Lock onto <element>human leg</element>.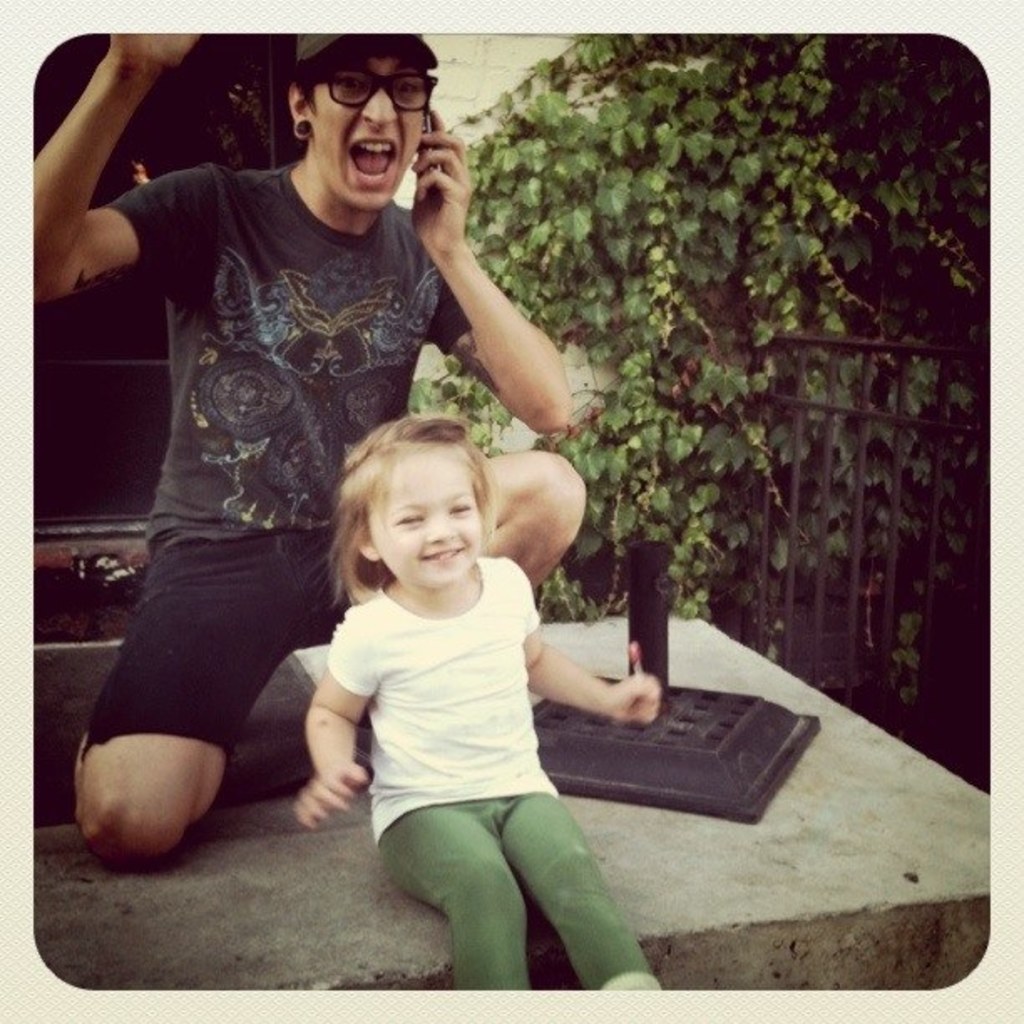
Locked: box=[495, 791, 661, 989].
